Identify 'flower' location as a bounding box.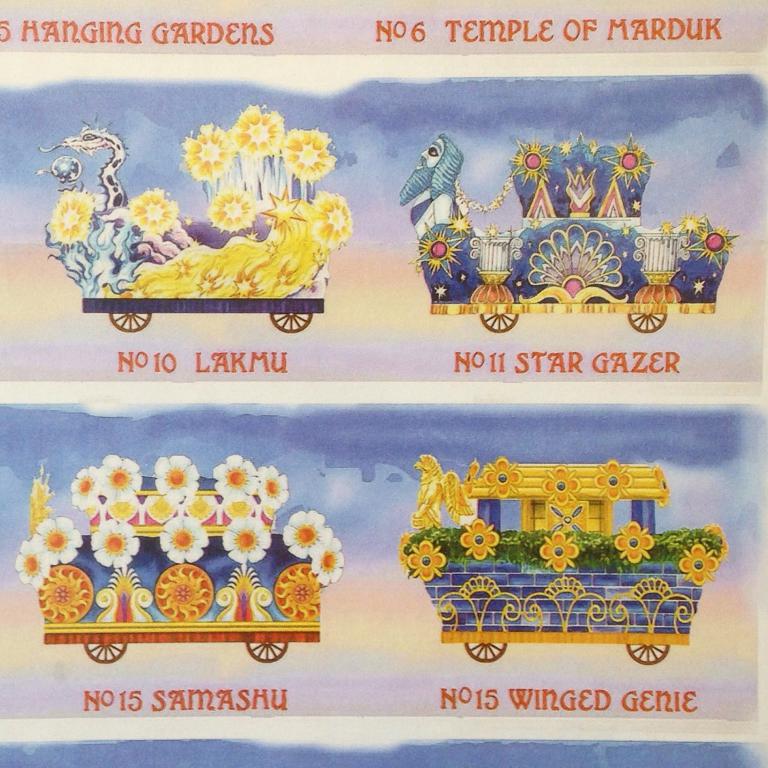
153, 516, 207, 563.
